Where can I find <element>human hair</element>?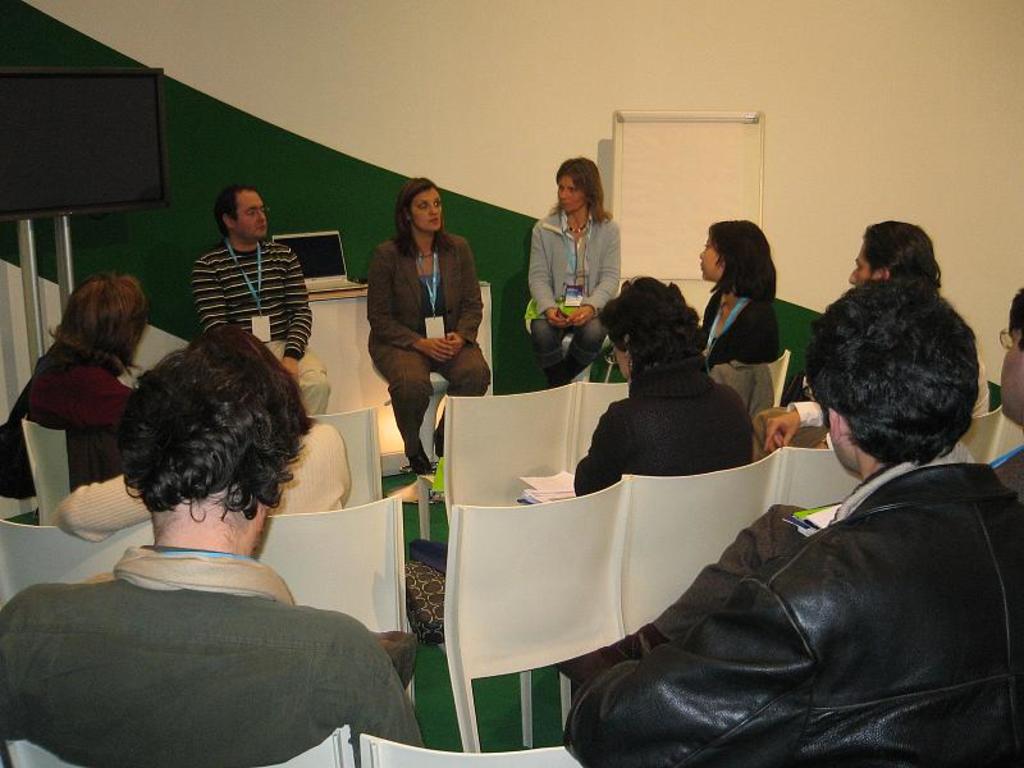
You can find it at [x1=210, y1=186, x2=259, y2=241].
